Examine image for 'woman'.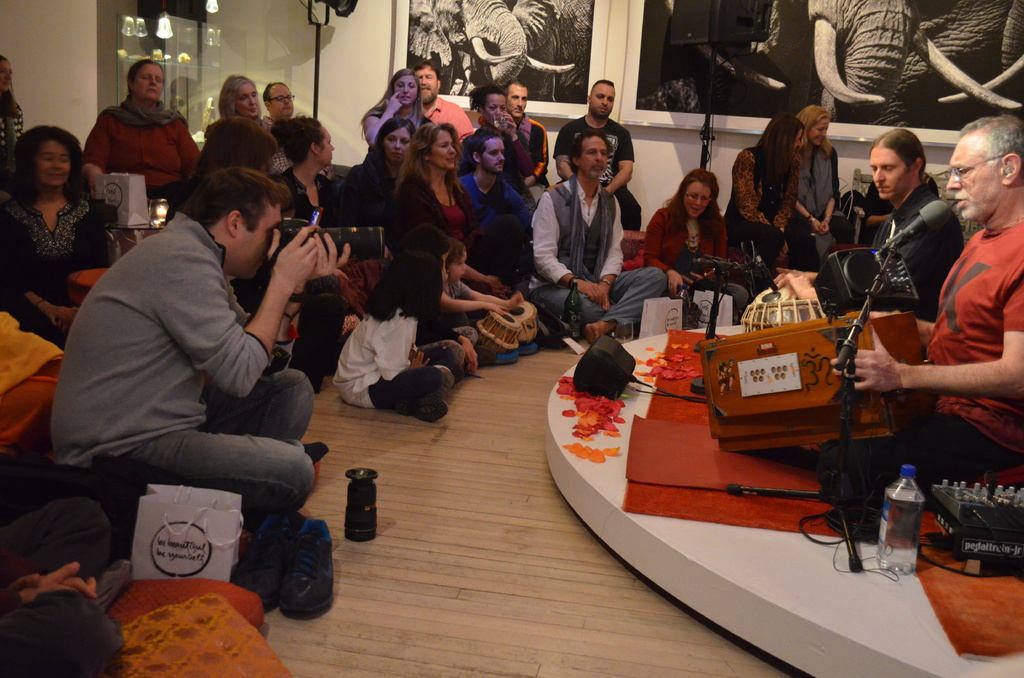
Examination result: 1/129/112/345.
